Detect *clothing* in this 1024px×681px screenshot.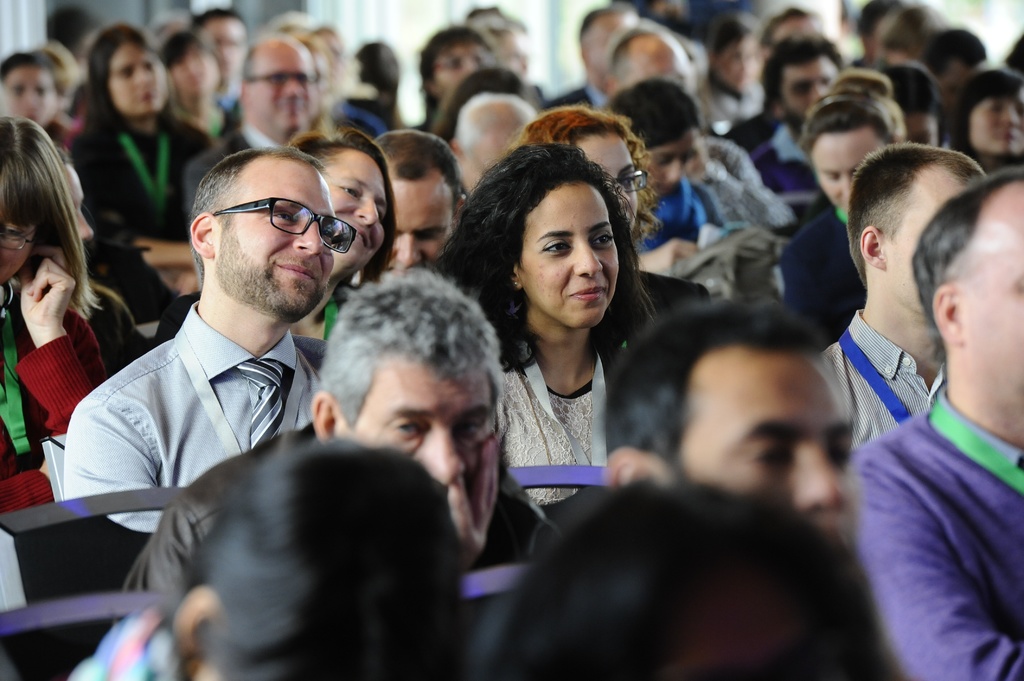
Detection: pyautogui.locateOnScreen(115, 418, 545, 620).
